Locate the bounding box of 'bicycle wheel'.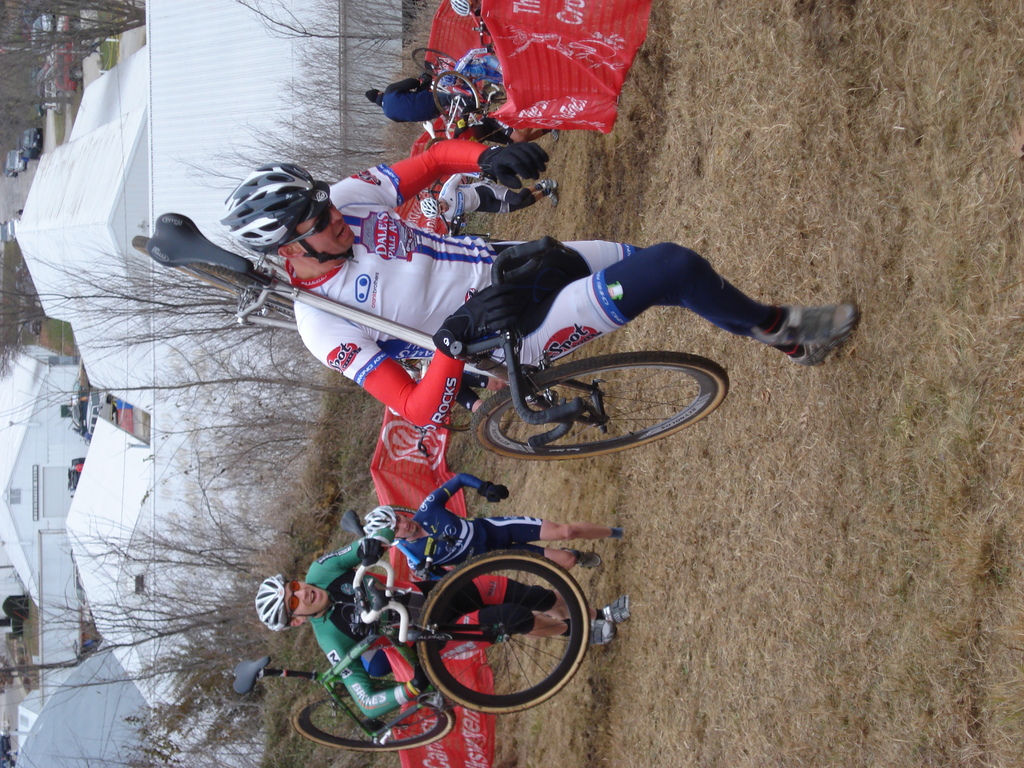
Bounding box: 430,72,484,132.
